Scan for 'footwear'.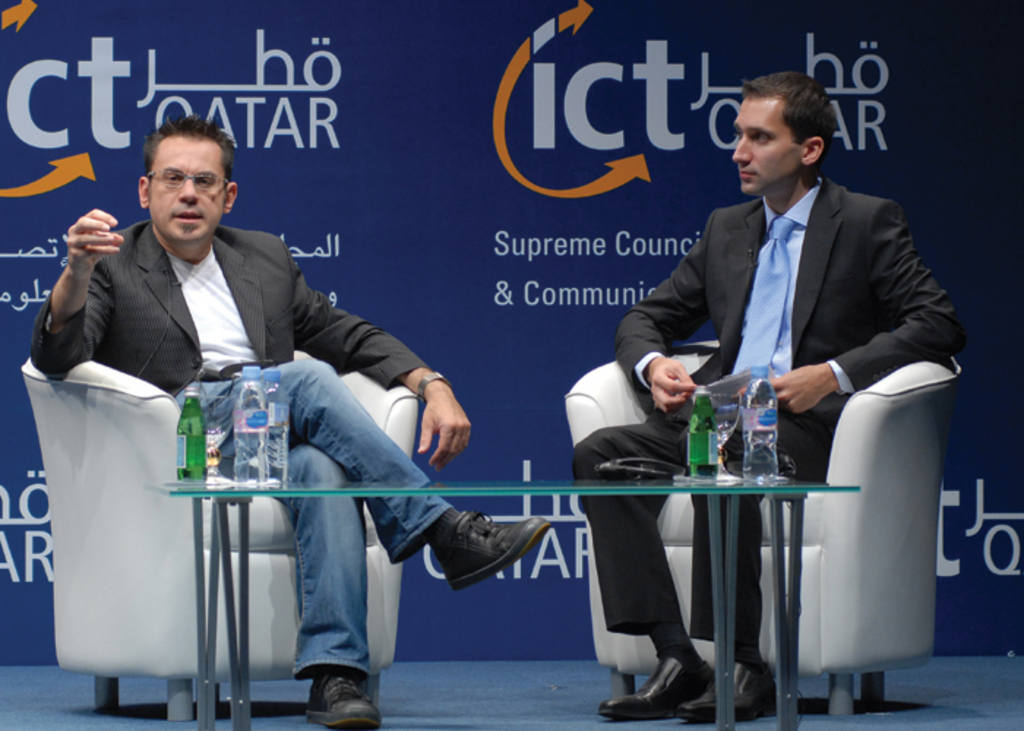
Scan result: locate(595, 655, 714, 718).
